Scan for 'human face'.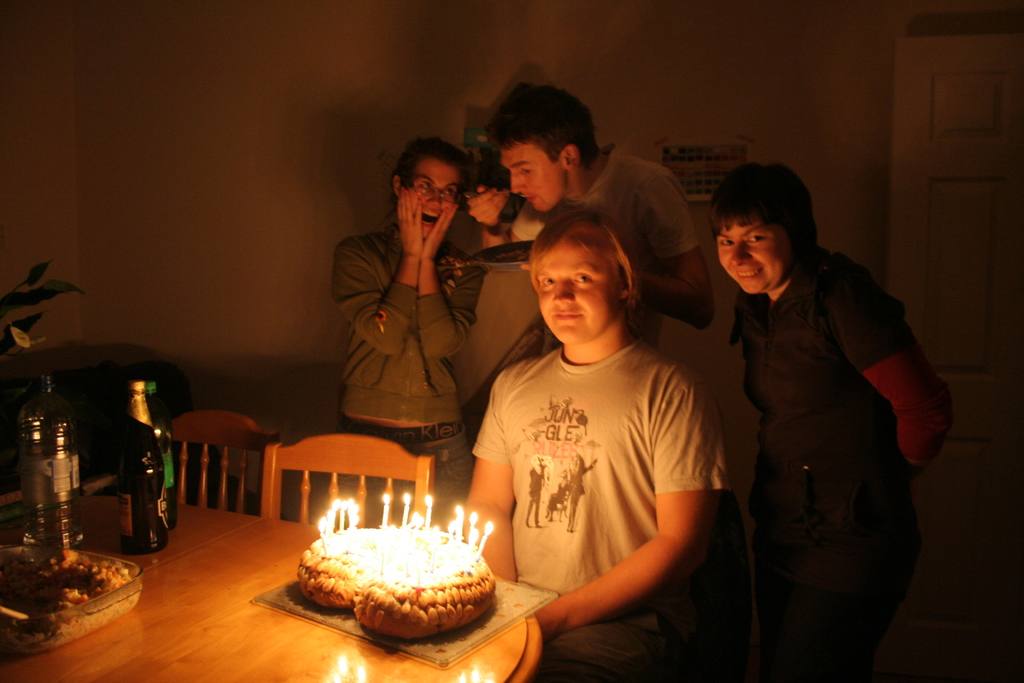
Scan result: 416 158 461 236.
